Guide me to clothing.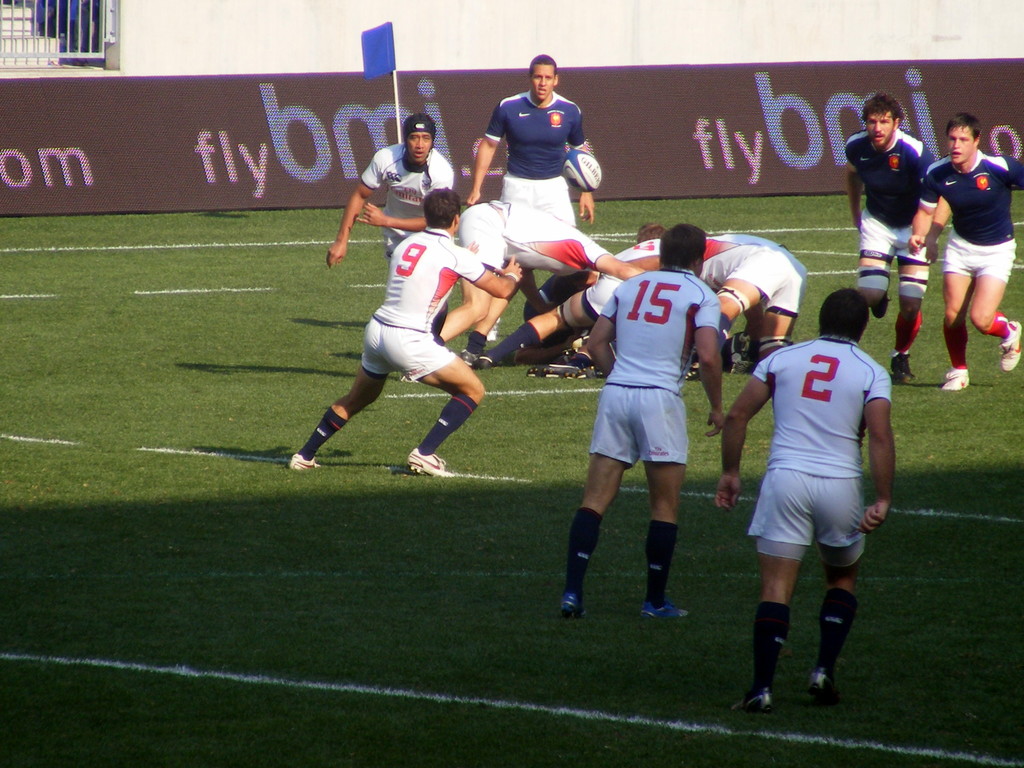
Guidance: box=[842, 125, 938, 269].
